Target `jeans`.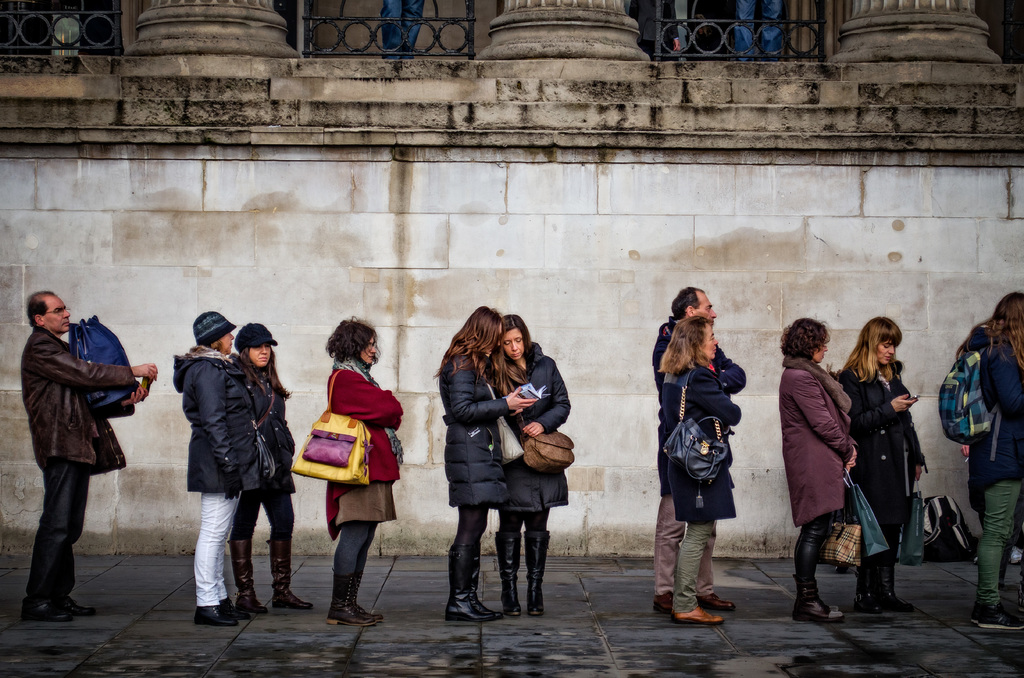
Target region: {"x1": 661, "y1": 481, "x2": 682, "y2": 600}.
